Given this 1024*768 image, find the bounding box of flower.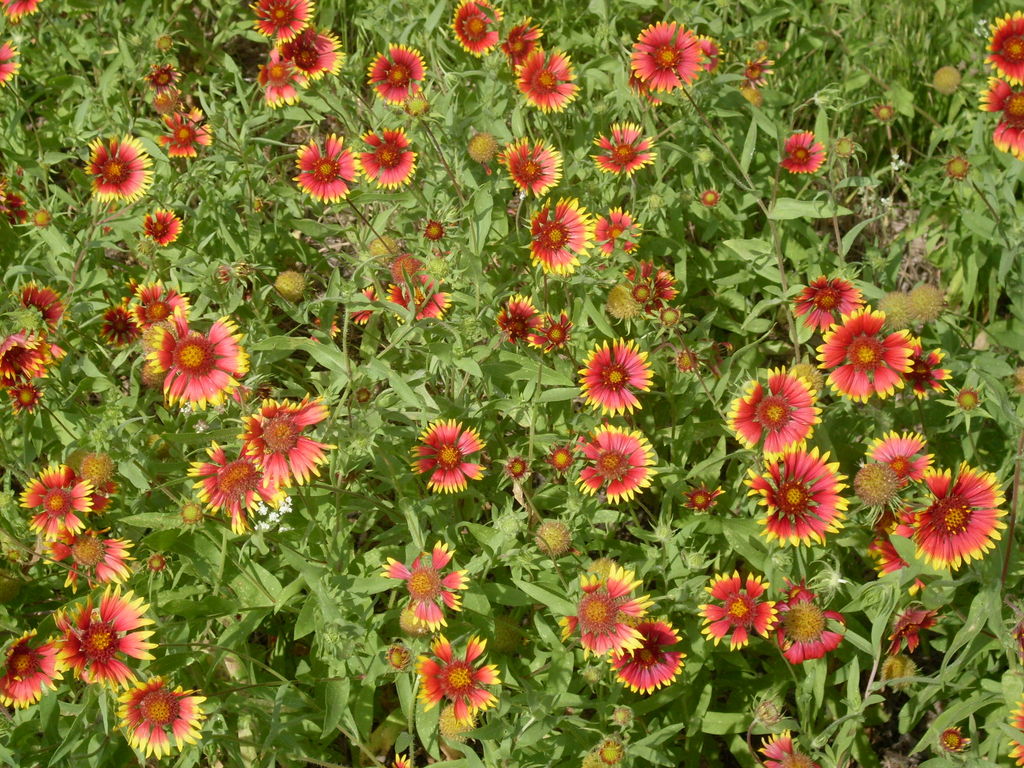
left=669, top=347, right=706, bottom=373.
